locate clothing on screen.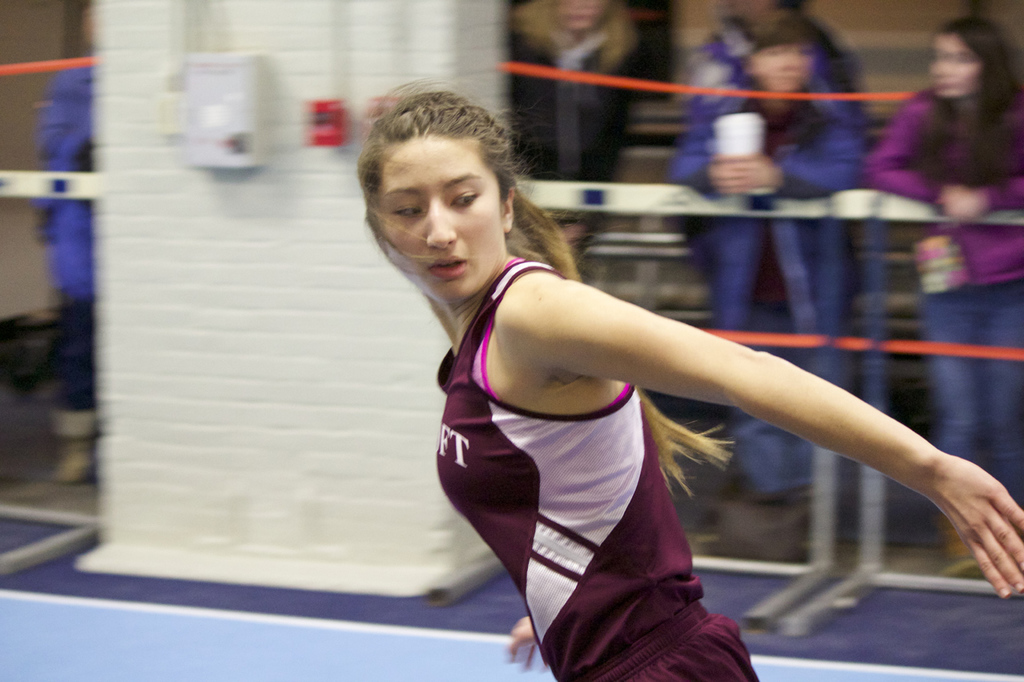
On screen at <bbox>667, 51, 862, 493</bbox>.
